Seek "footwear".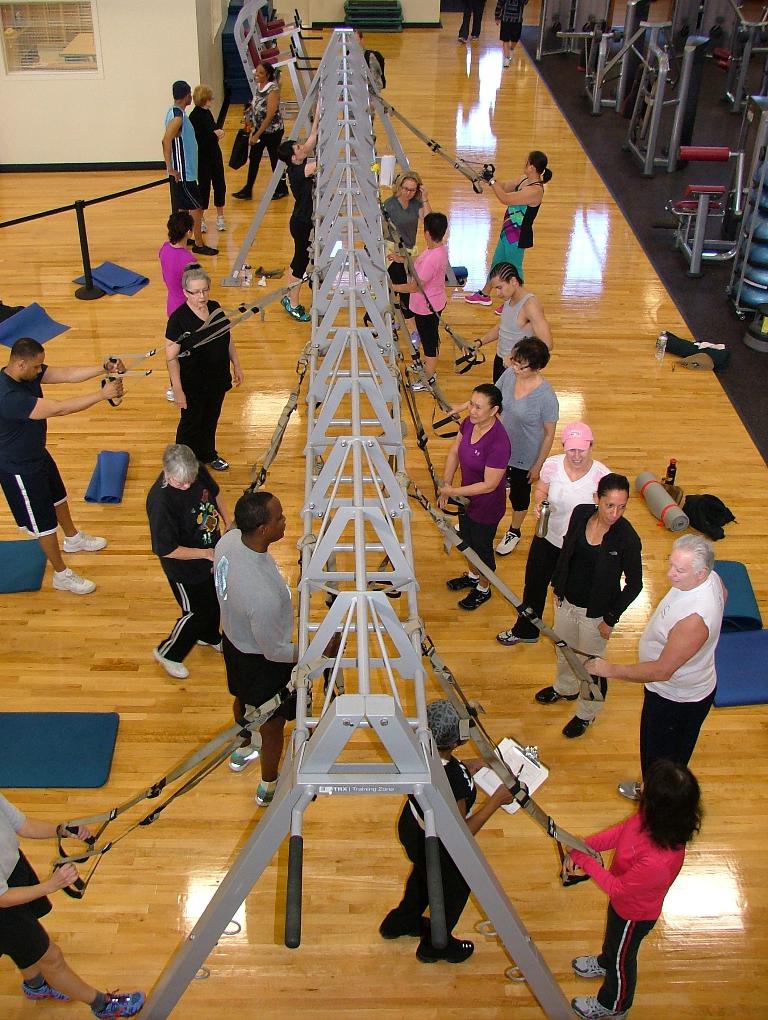
492, 633, 538, 645.
